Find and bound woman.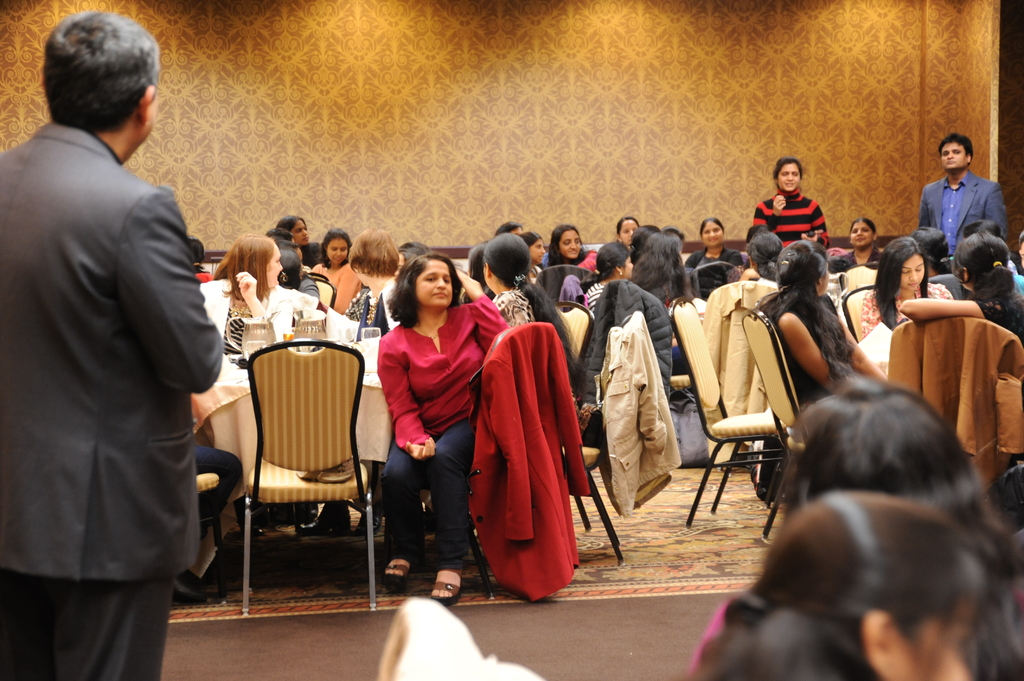
Bound: bbox=[315, 225, 366, 312].
